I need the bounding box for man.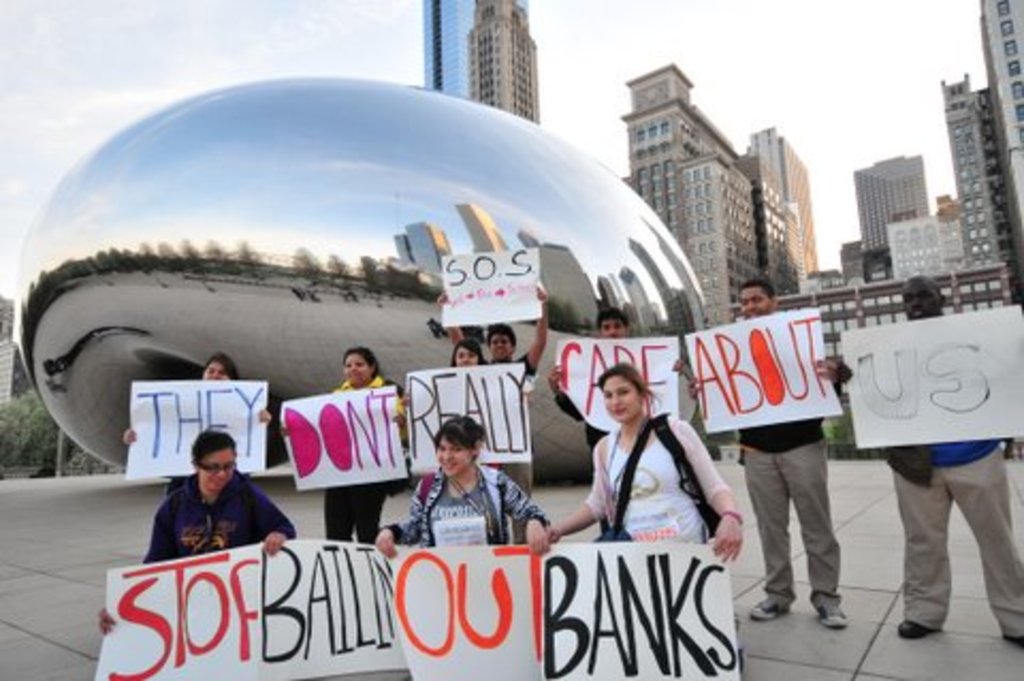
Here it is: bbox=(830, 271, 1022, 649).
